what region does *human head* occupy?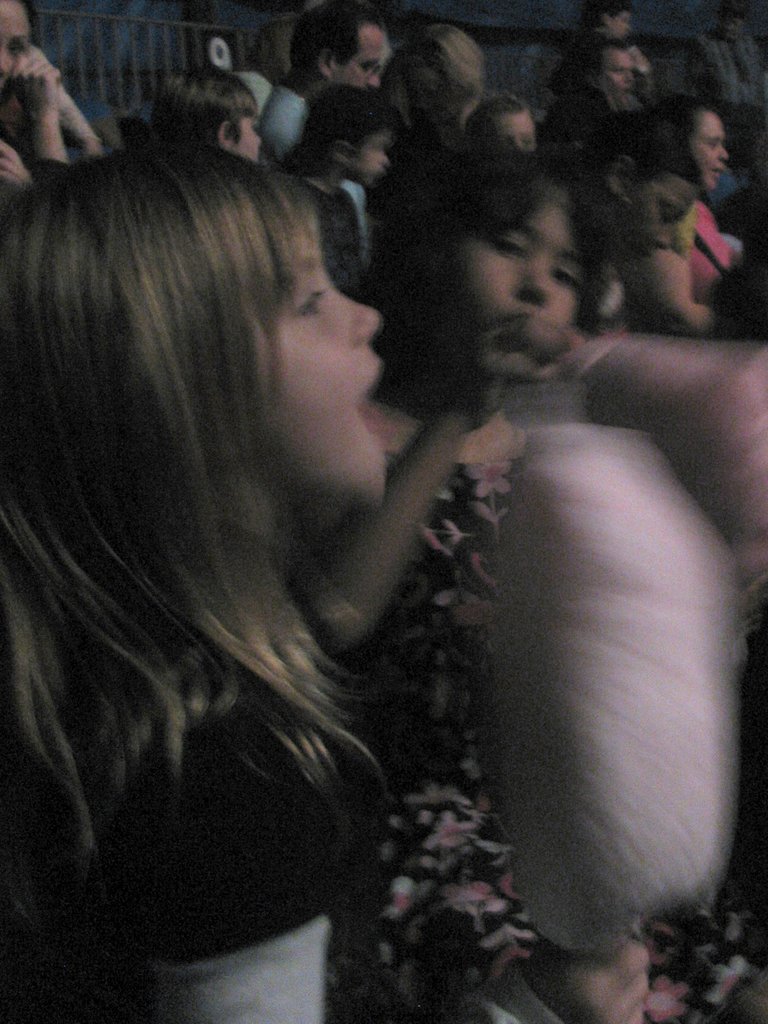
l=589, t=1, r=628, b=34.
